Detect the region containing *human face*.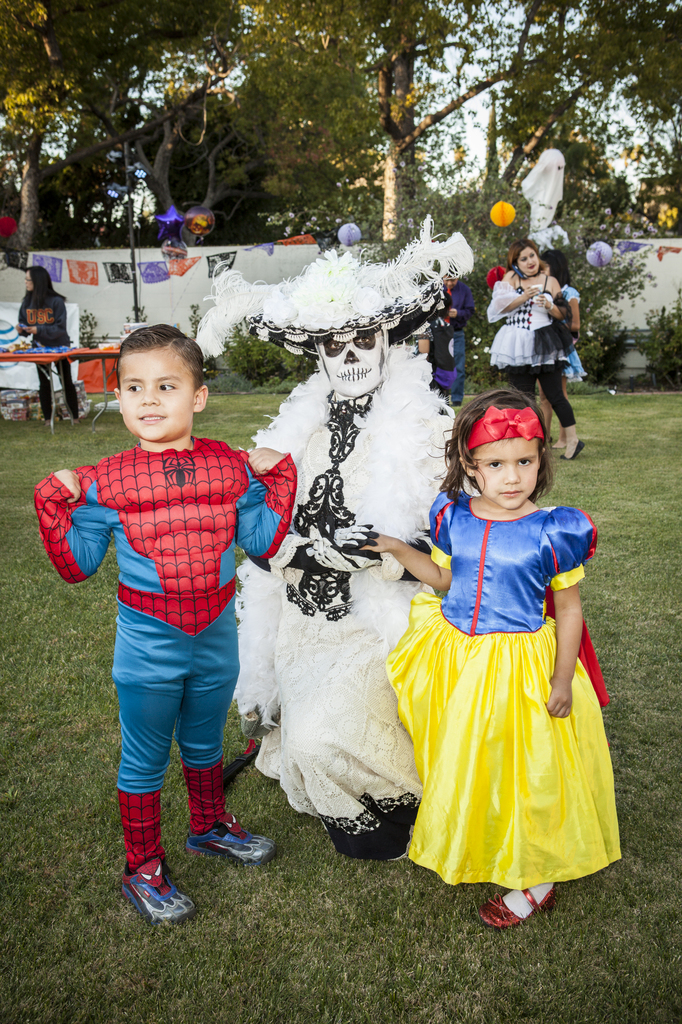
<box>313,328,388,397</box>.
